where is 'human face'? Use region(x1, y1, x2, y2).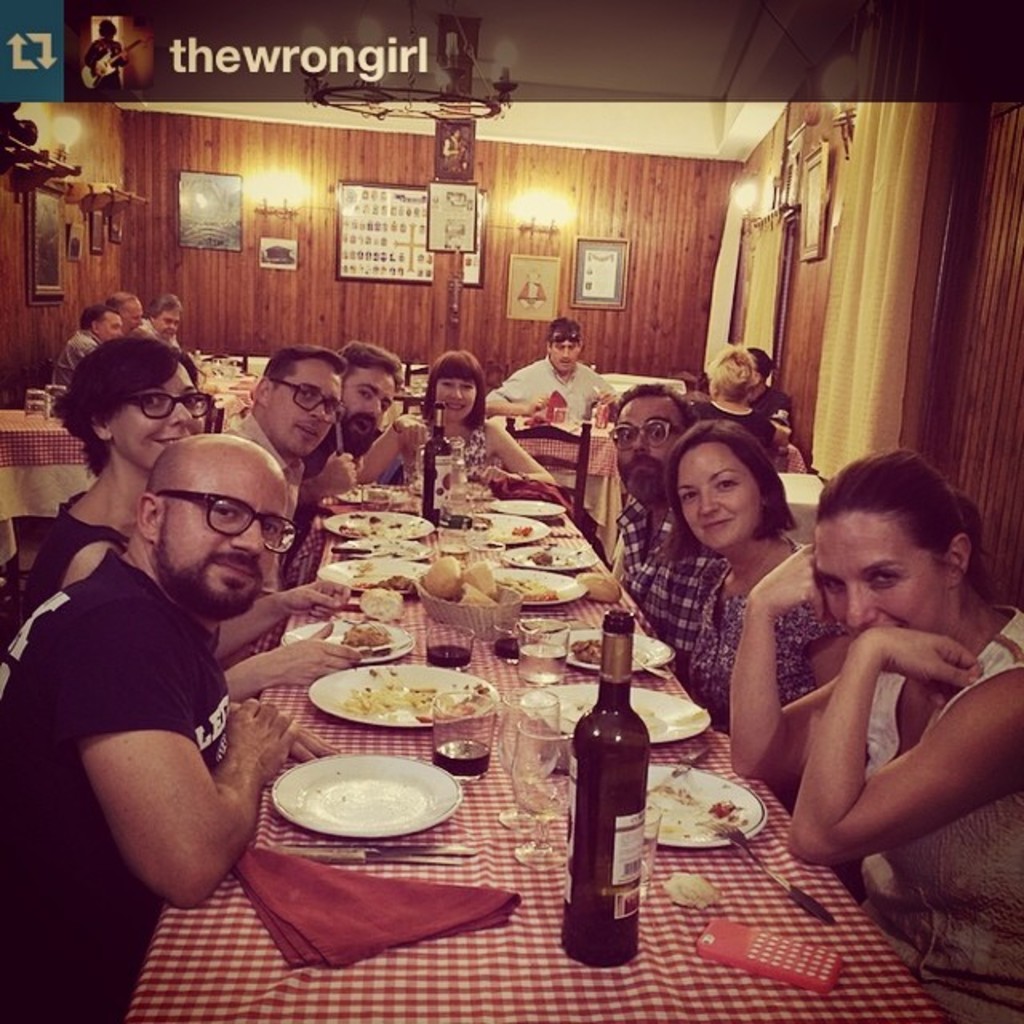
region(163, 315, 170, 333).
